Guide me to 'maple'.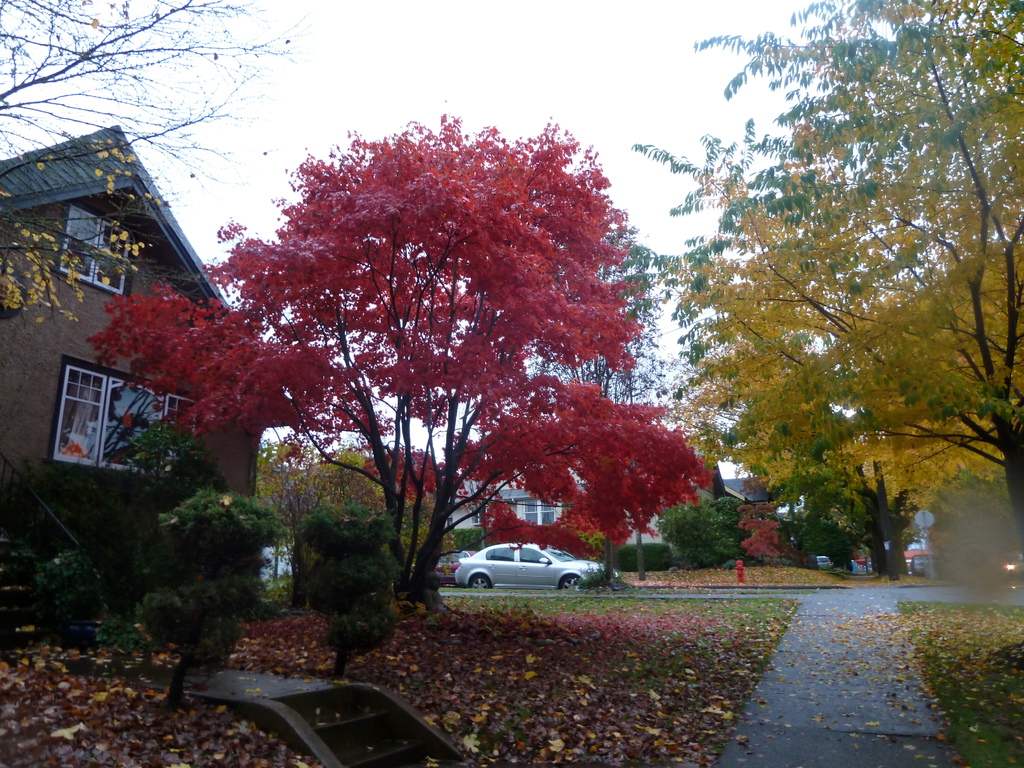
Guidance: (668, 163, 1023, 536).
